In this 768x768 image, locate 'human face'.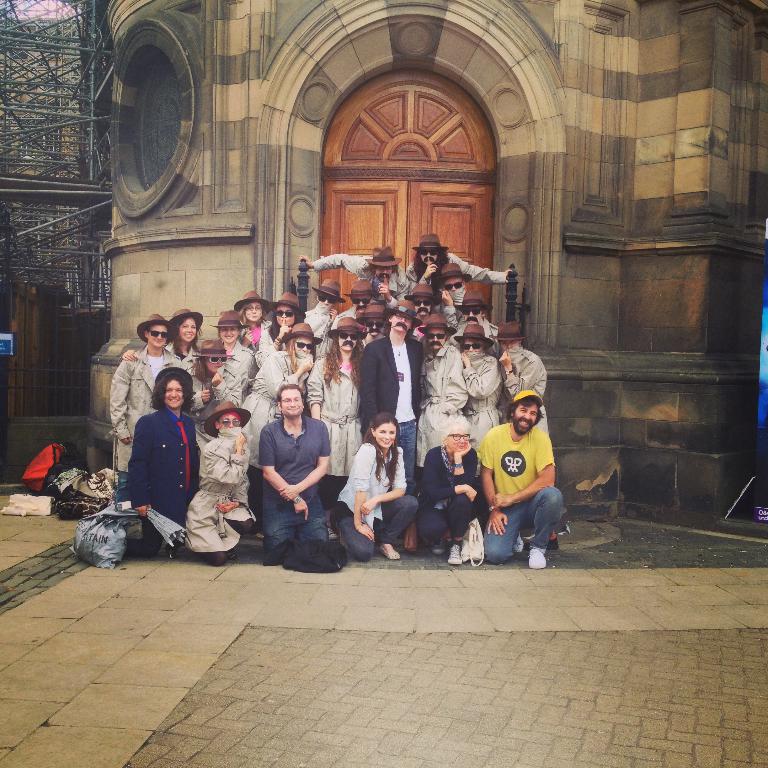
Bounding box: box=[462, 308, 480, 320].
